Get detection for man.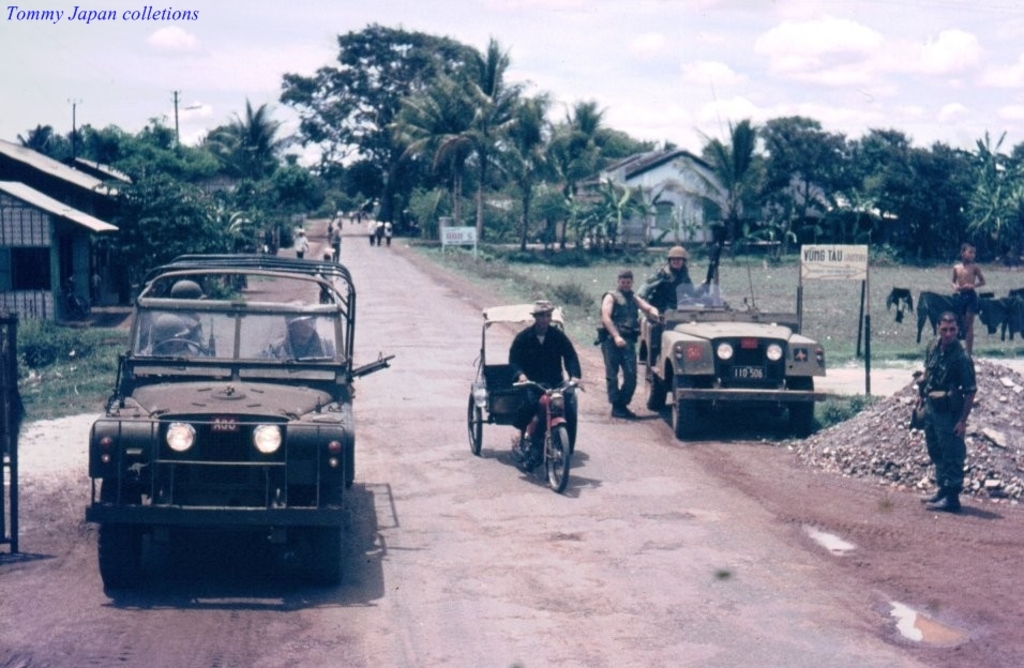
Detection: <bbox>501, 302, 574, 440</bbox>.
